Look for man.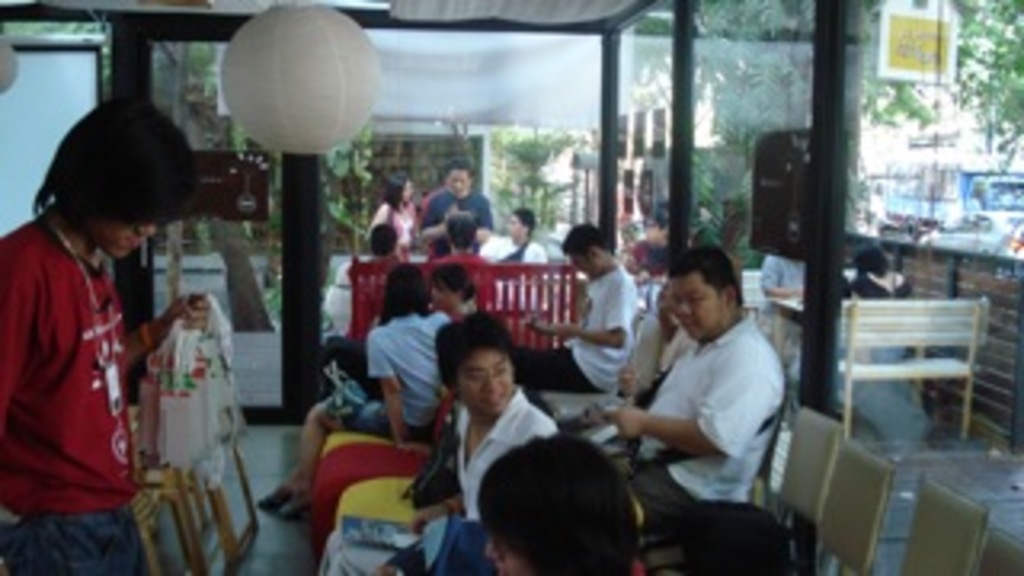
Found: x1=419 y1=160 x2=499 y2=262.
